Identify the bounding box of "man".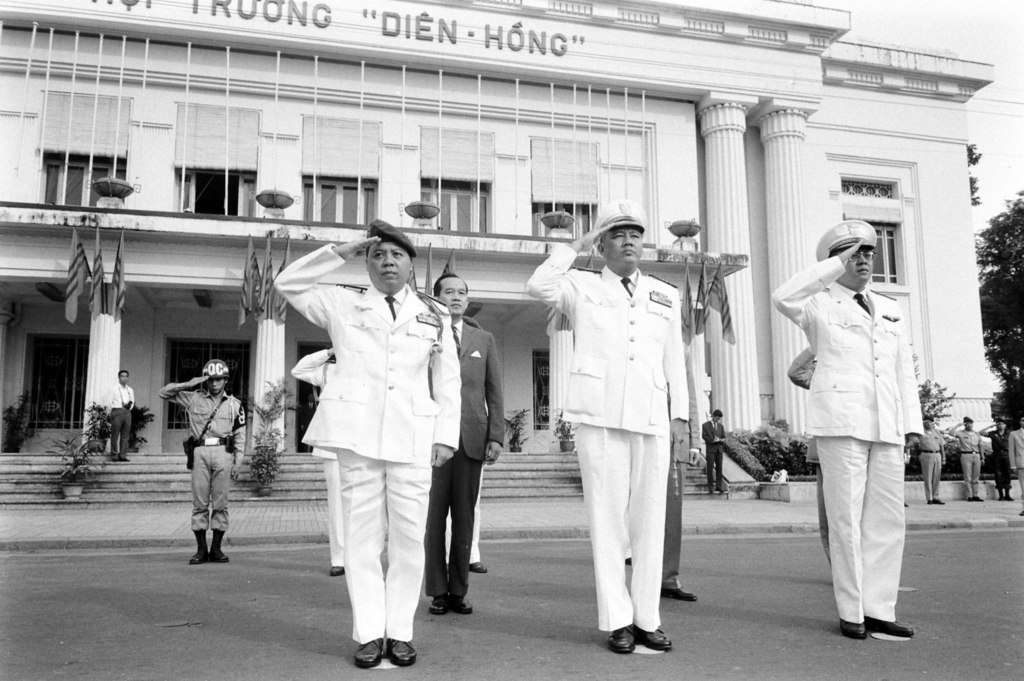
x1=909 y1=420 x2=944 y2=500.
